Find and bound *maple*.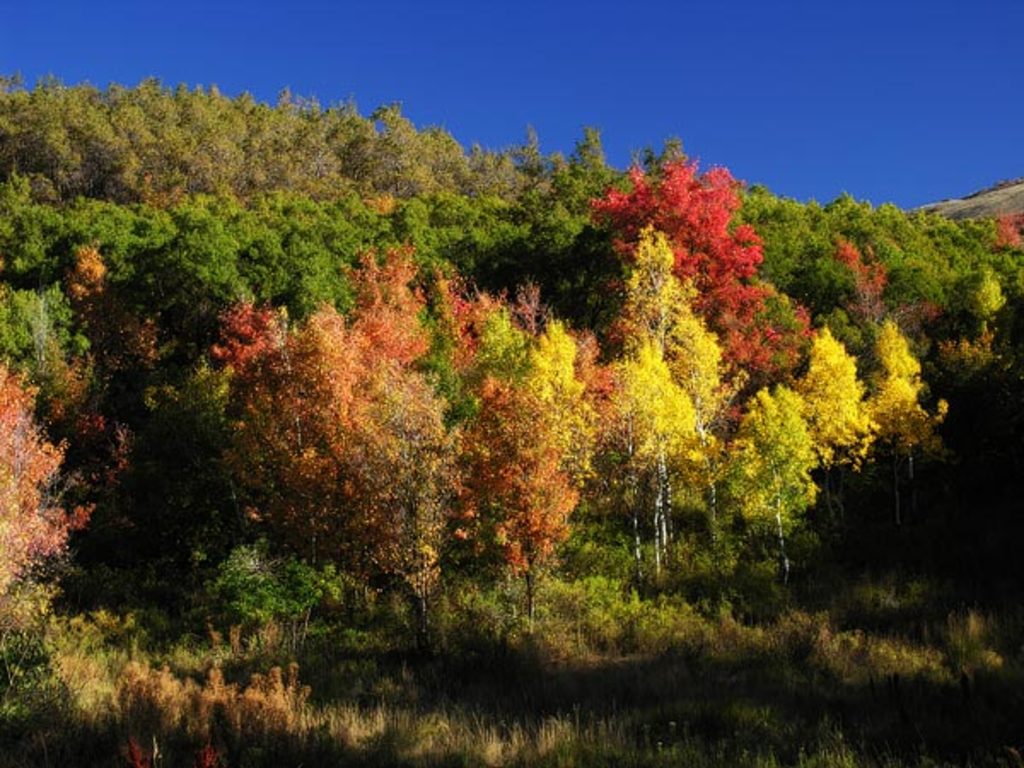
Bound: 795, 222, 908, 348.
